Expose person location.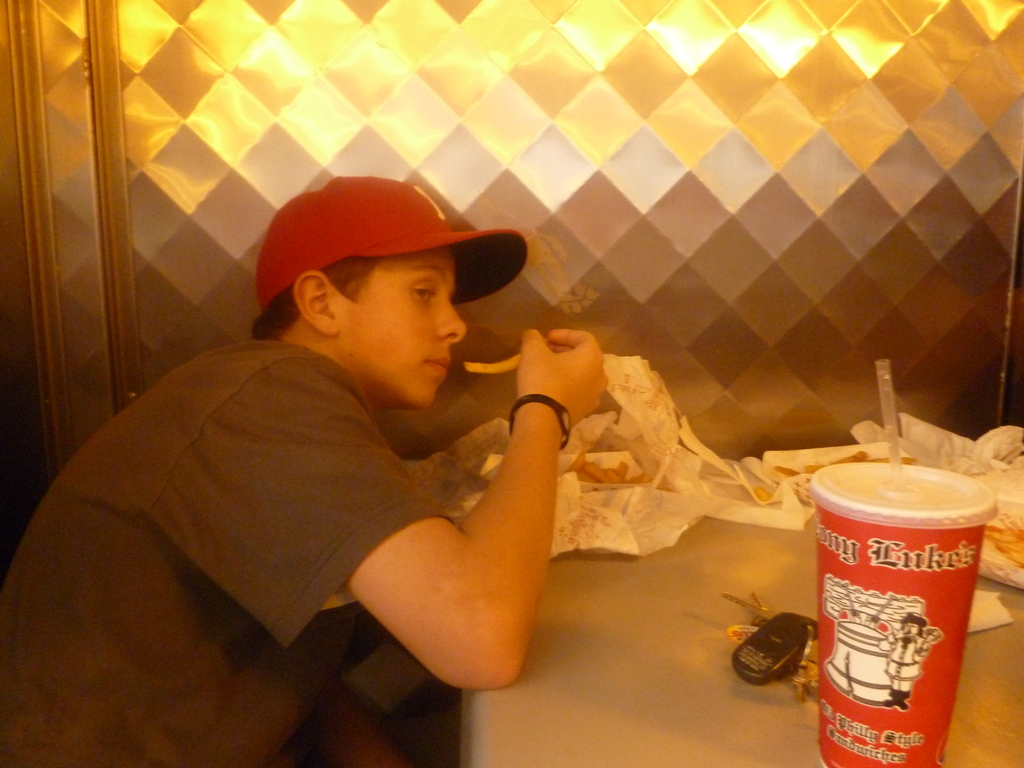
Exposed at (0, 175, 609, 767).
